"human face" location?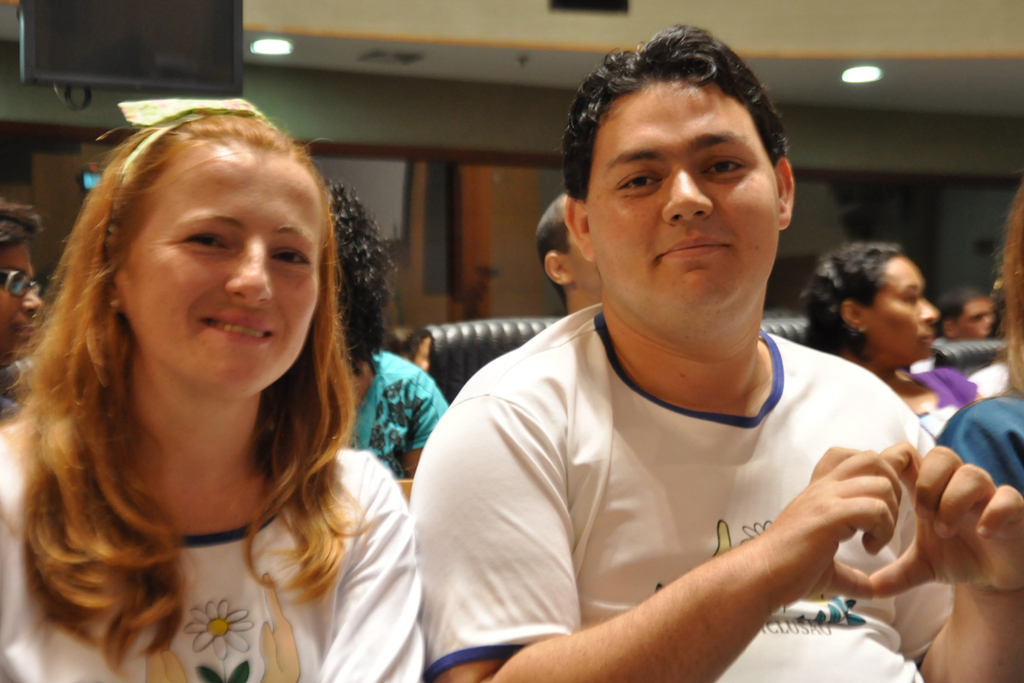
x1=0, y1=245, x2=44, y2=360
